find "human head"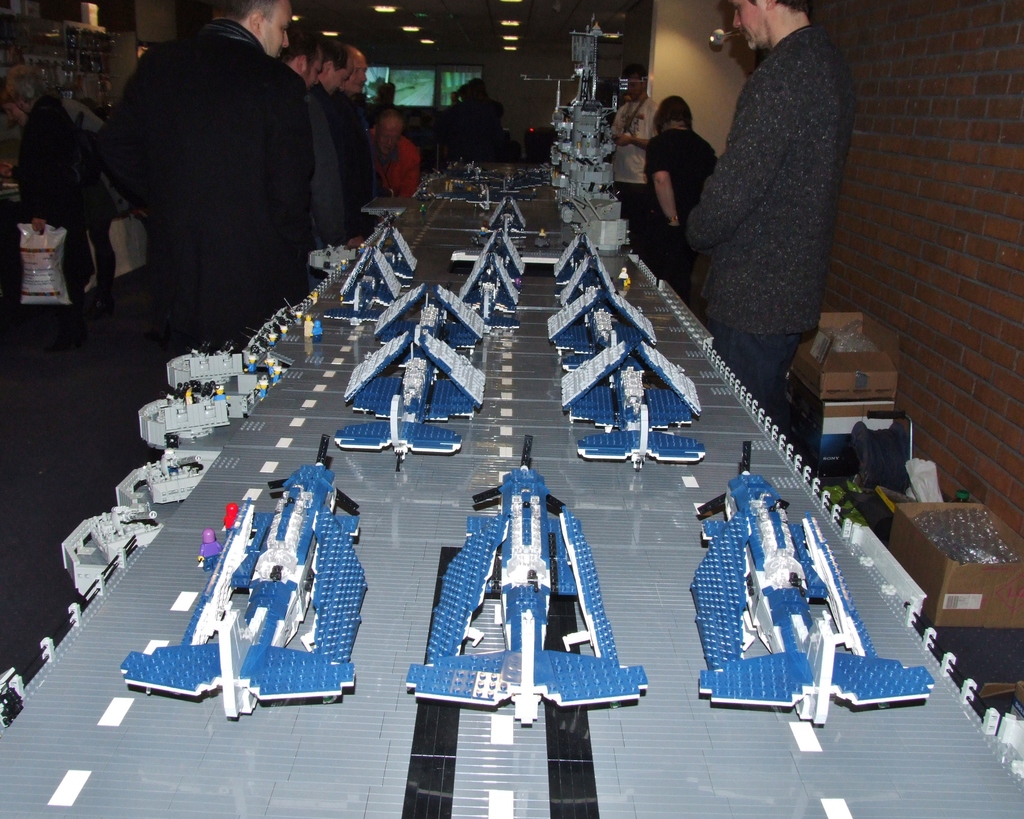
{"x1": 342, "y1": 42, "x2": 372, "y2": 102}
